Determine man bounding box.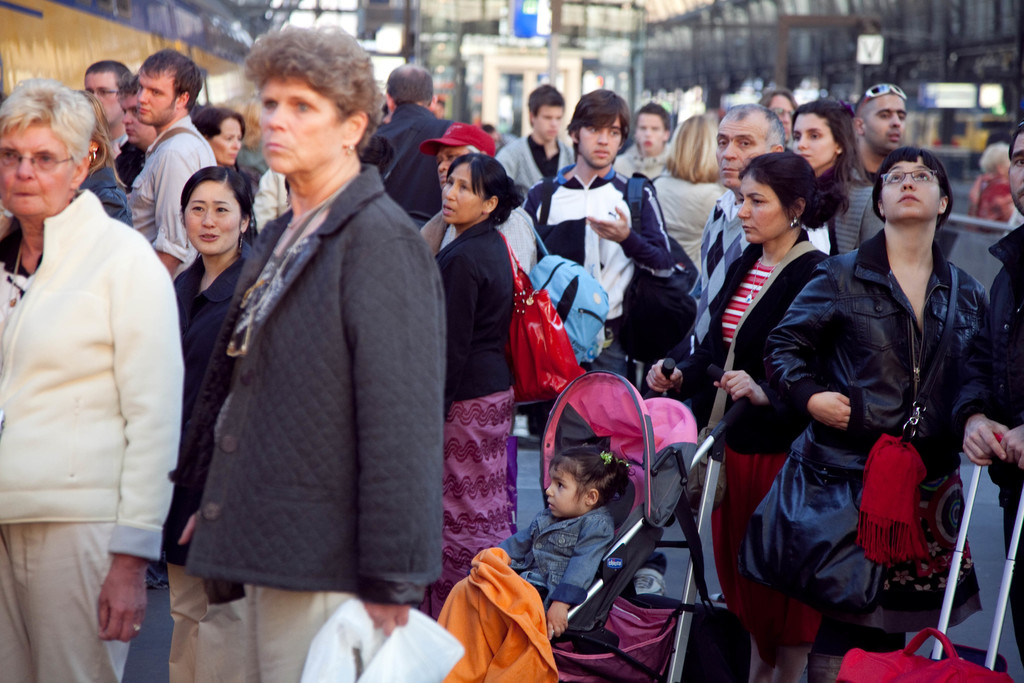
Determined: {"left": 415, "top": 120, "right": 539, "bottom": 276}.
